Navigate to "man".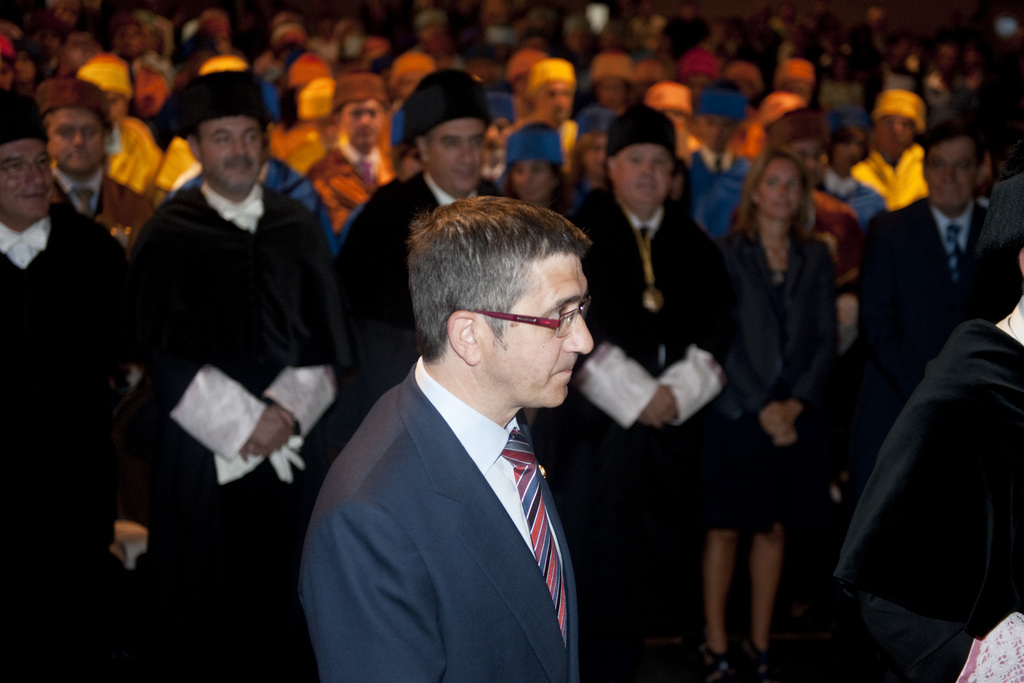
Navigation target: pyautogui.locateOnScreen(0, 91, 169, 682).
